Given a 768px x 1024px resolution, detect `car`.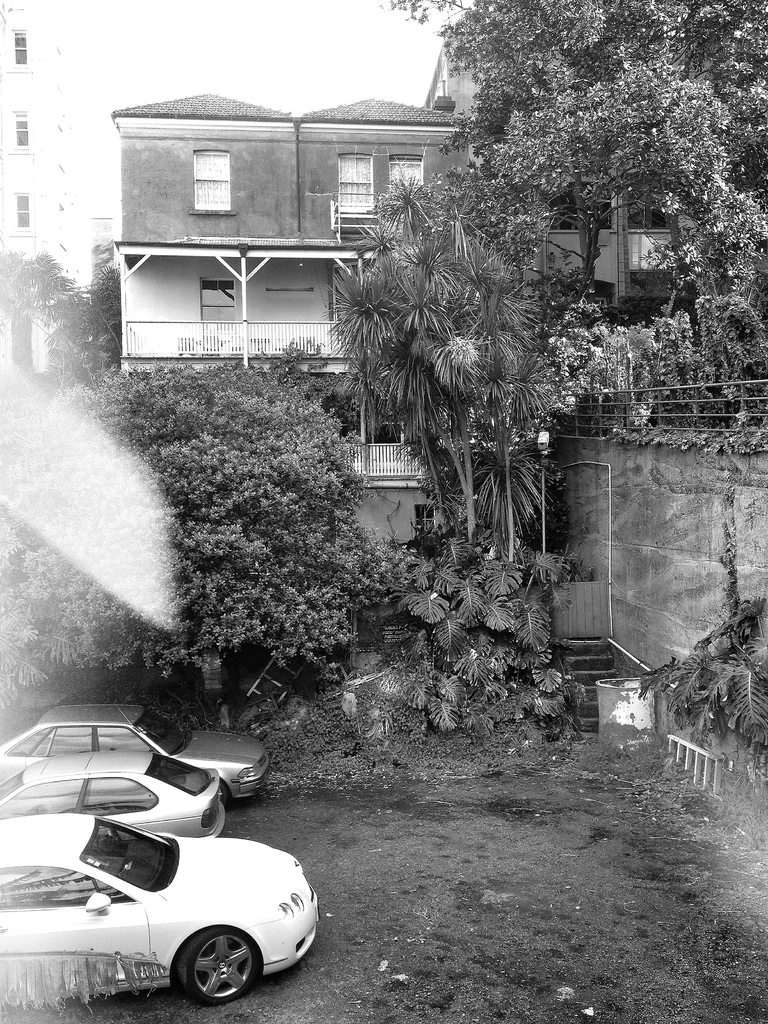
detection(0, 751, 226, 836).
